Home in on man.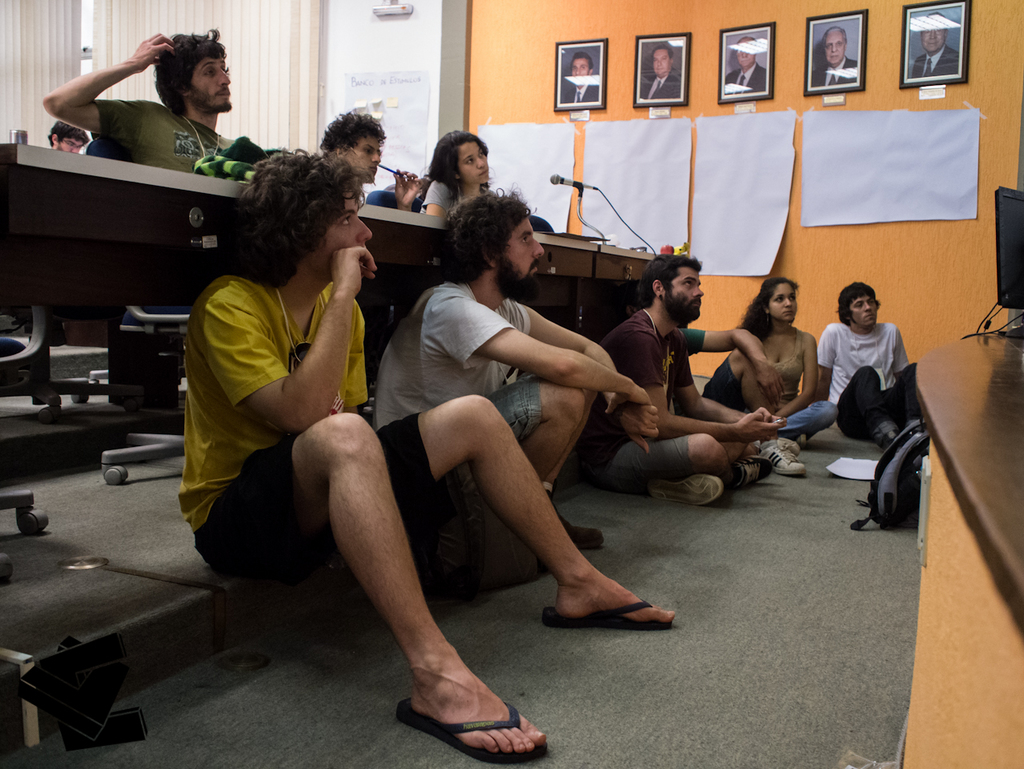
Homed in at 813/280/930/470.
